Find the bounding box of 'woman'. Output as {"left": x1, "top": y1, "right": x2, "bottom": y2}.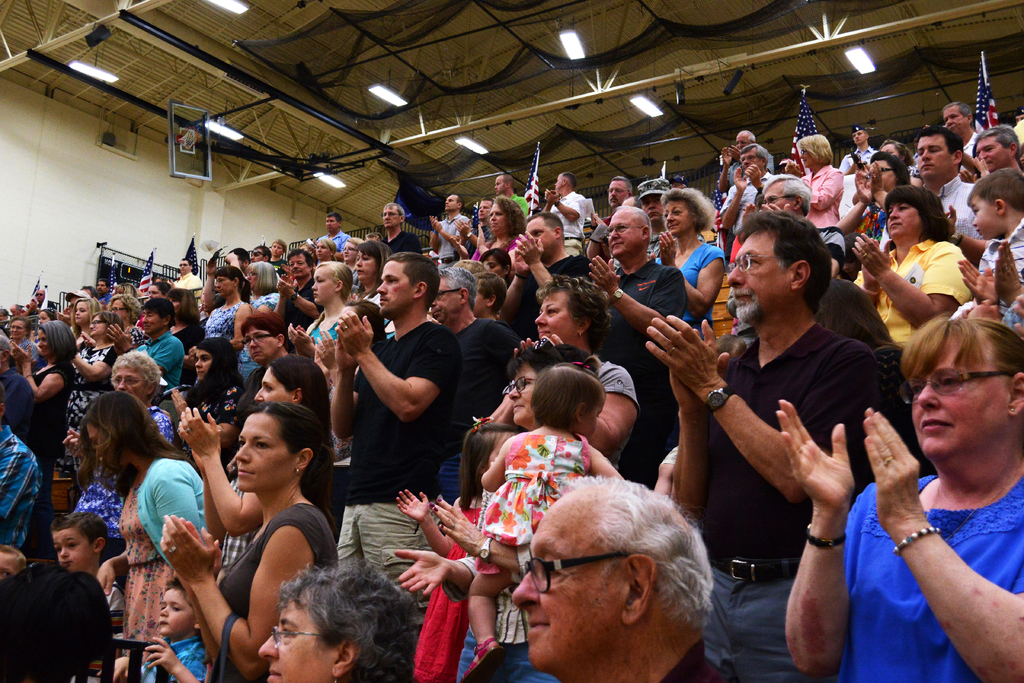
{"left": 75, "top": 388, "right": 207, "bottom": 664}.
